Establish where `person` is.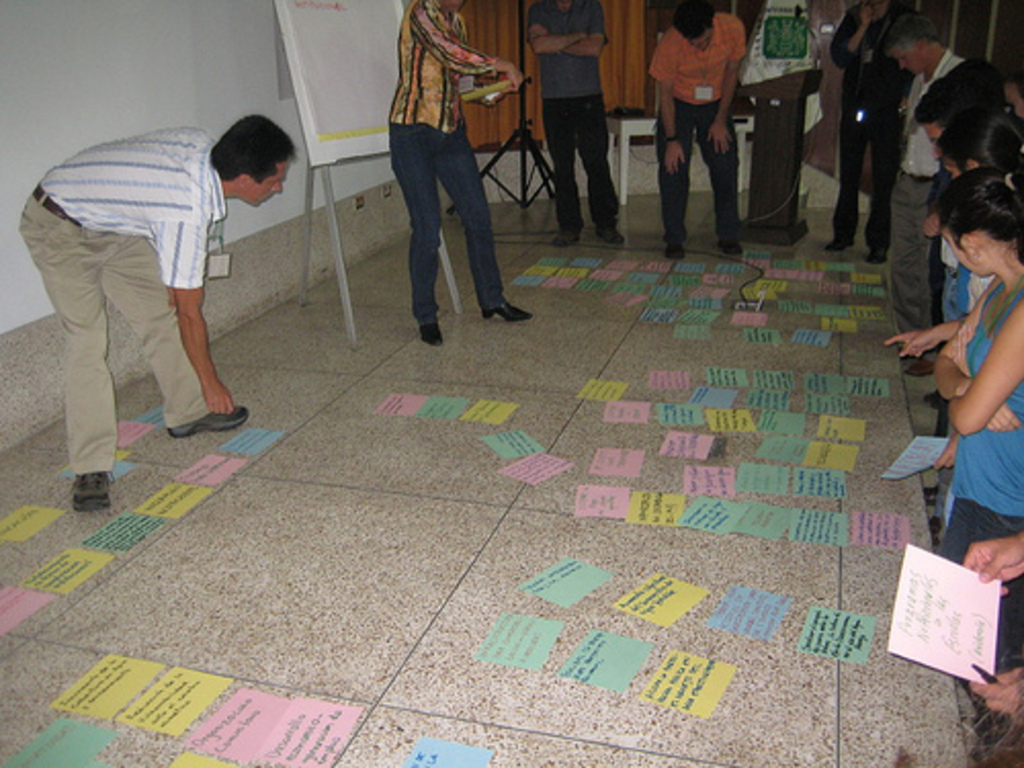
Established at [647,2,754,260].
